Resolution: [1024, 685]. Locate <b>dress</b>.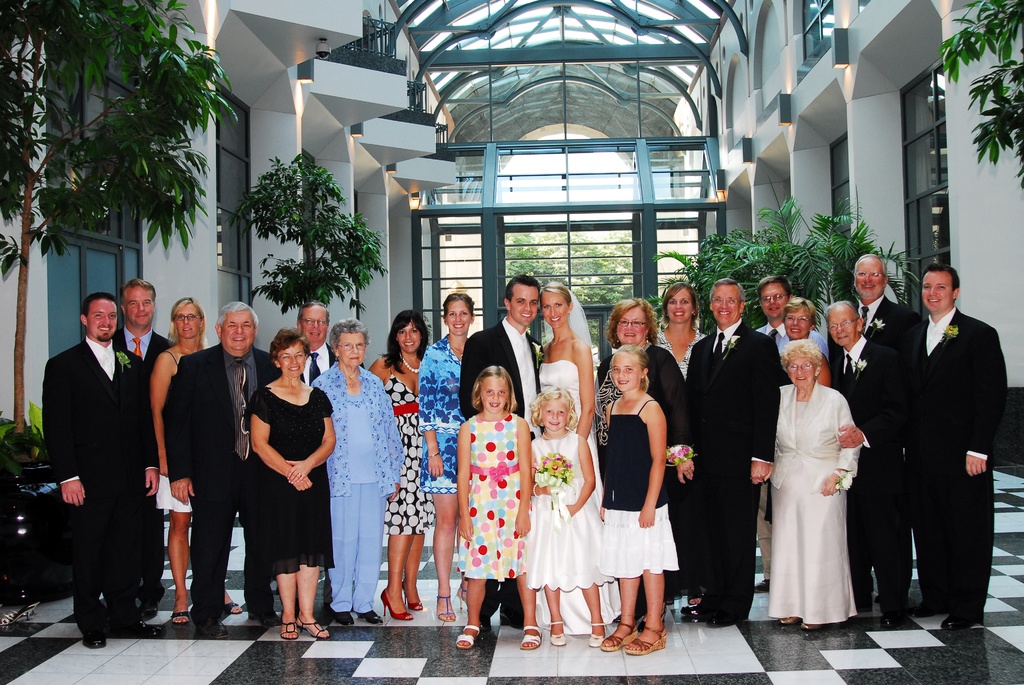
[769, 402, 857, 624].
